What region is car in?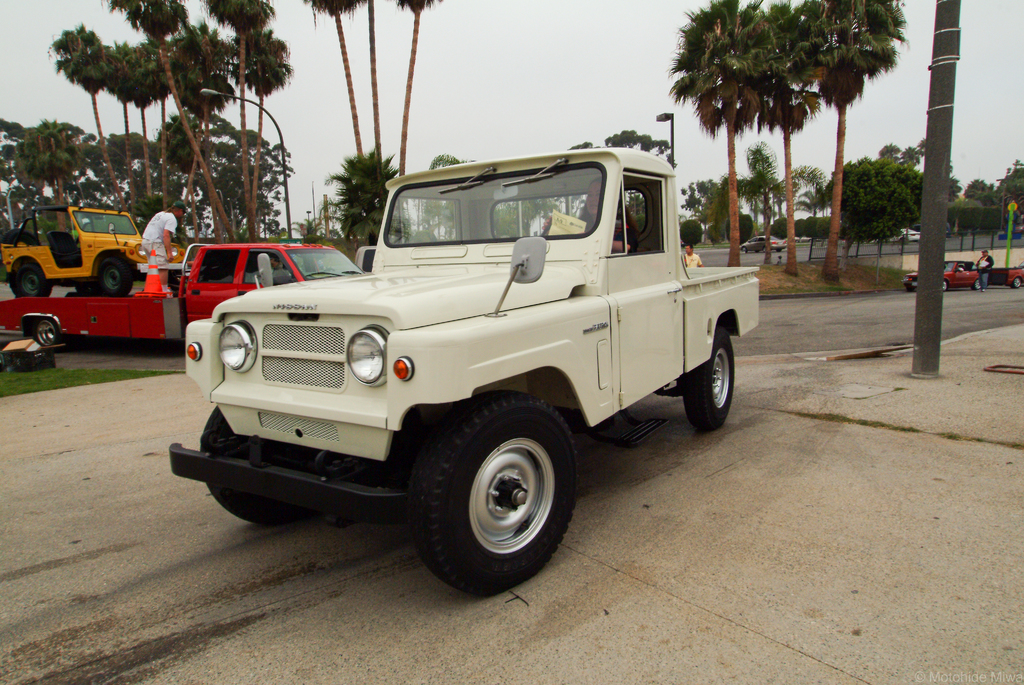
select_region(741, 237, 787, 250).
